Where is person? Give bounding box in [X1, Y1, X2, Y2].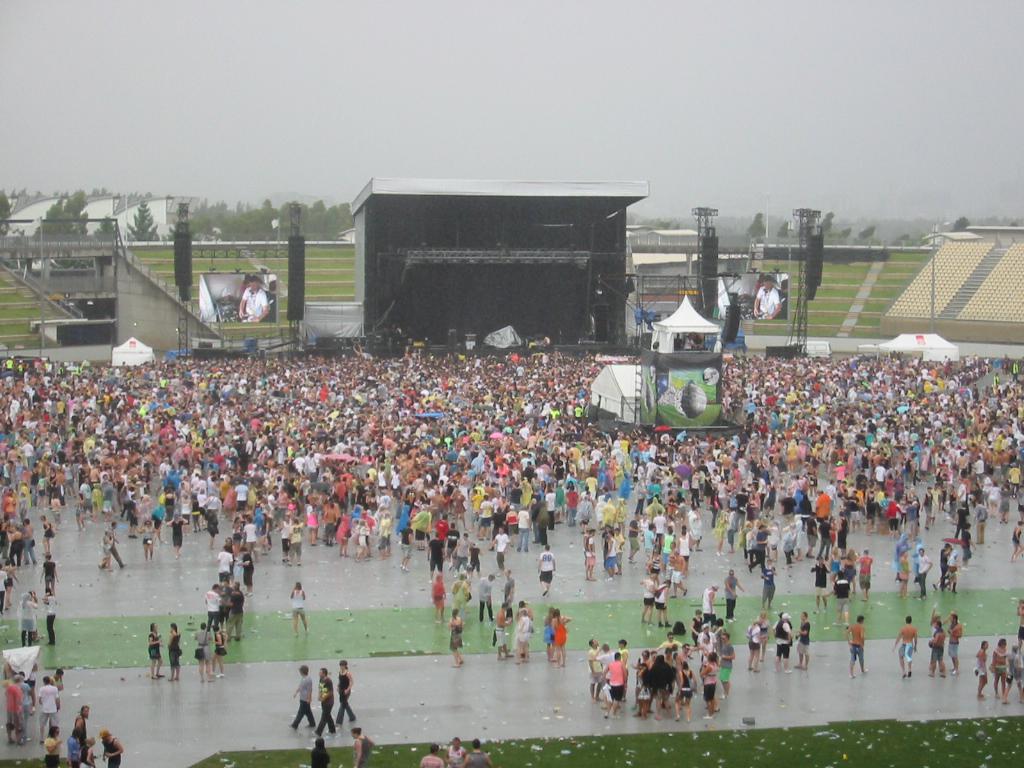
[2, 556, 20, 614].
